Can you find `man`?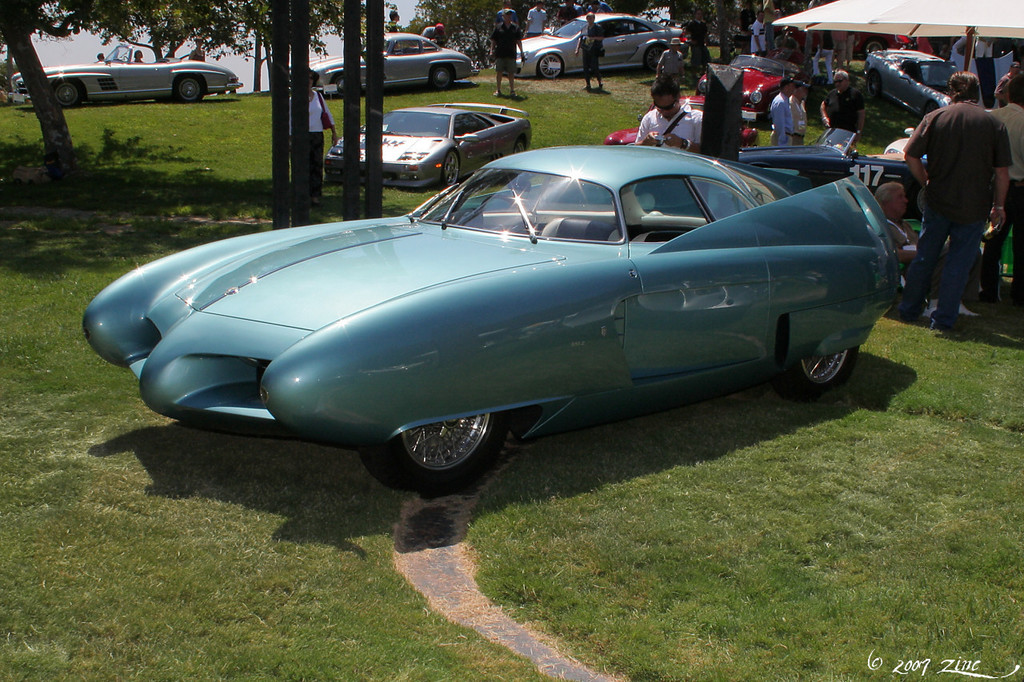
Yes, bounding box: {"x1": 420, "y1": 22, "x2": 443, "y2": 39}.
